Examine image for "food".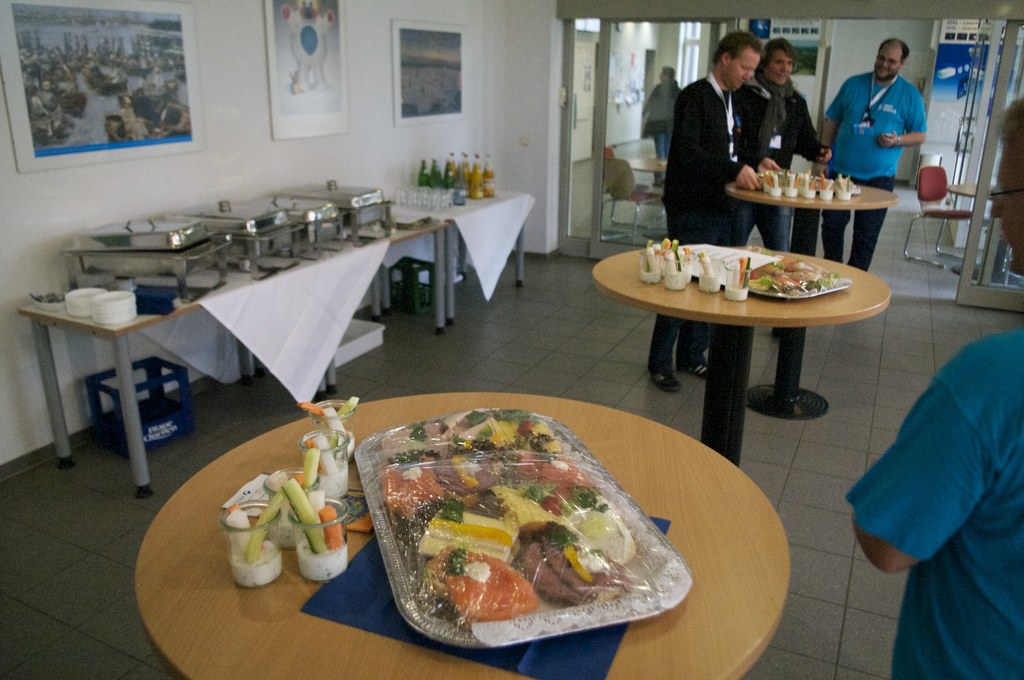
Examination result: (left=296, top=399, right=323, bottom=418).
